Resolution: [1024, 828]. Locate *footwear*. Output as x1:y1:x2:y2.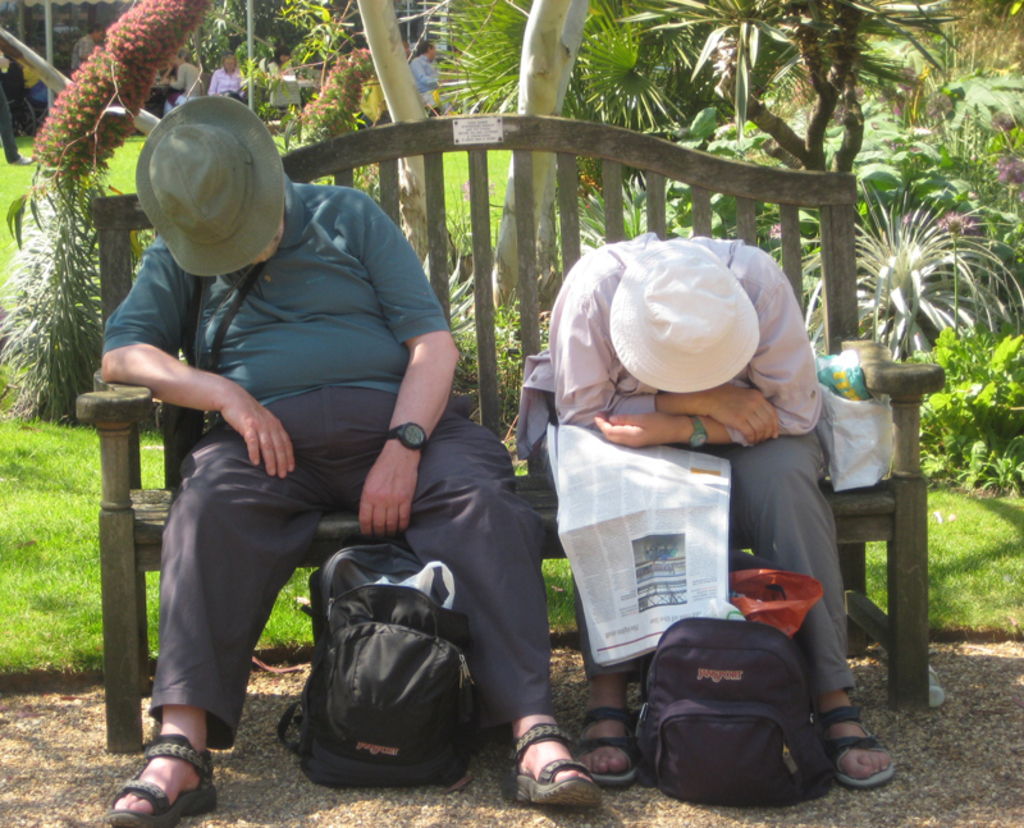
815:708:897:795.
